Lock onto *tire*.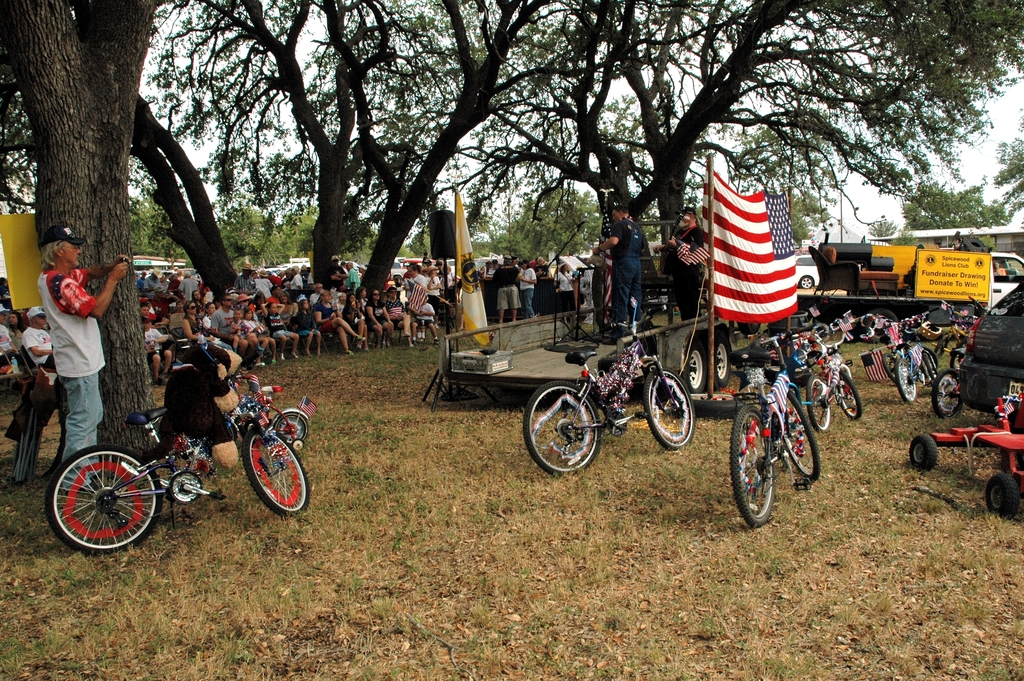
Locked: BBox(895, 357, 917, 406).
